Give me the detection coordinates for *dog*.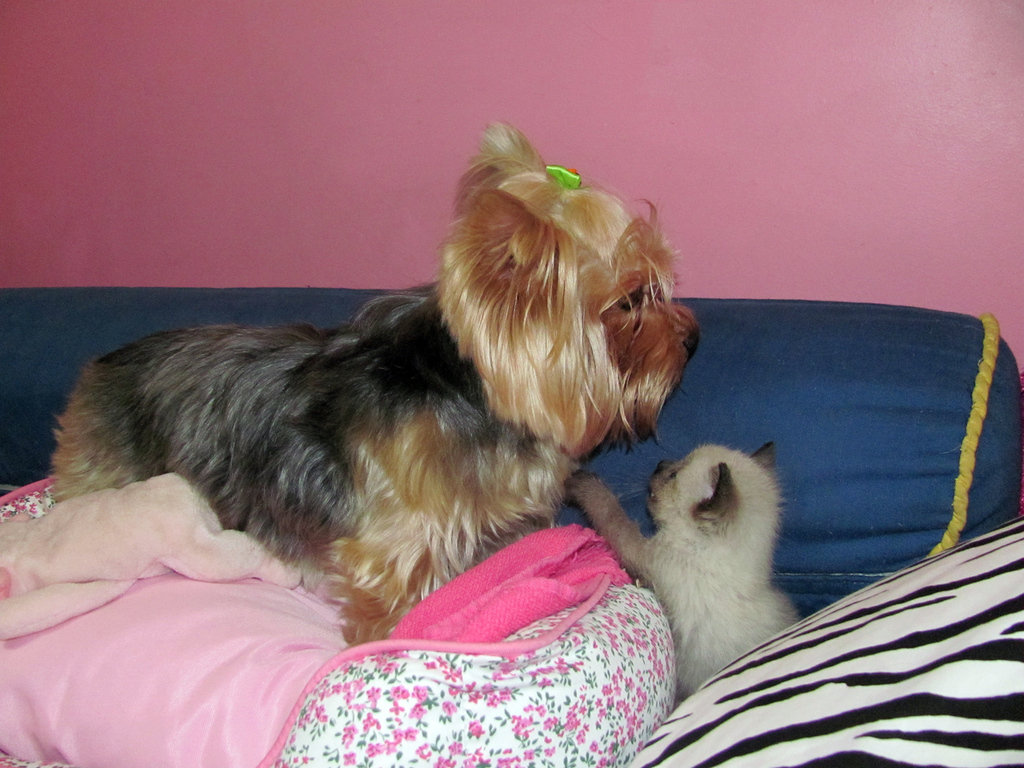
[x1=50, y1=113, x2=705, y2=650].
